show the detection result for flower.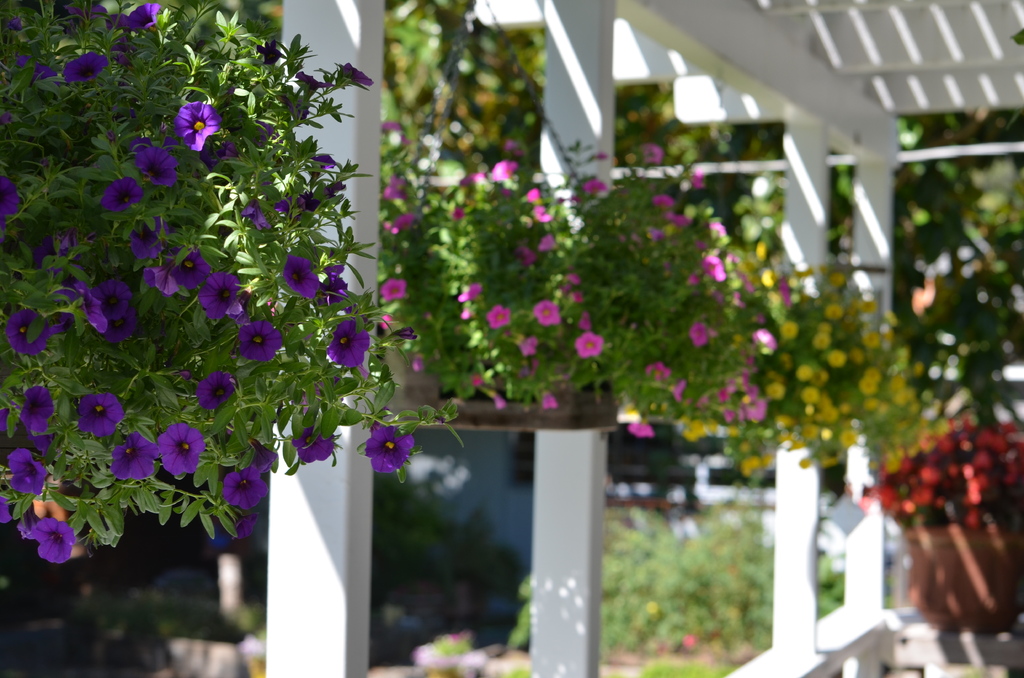
box(572, 331, 604, 357).
